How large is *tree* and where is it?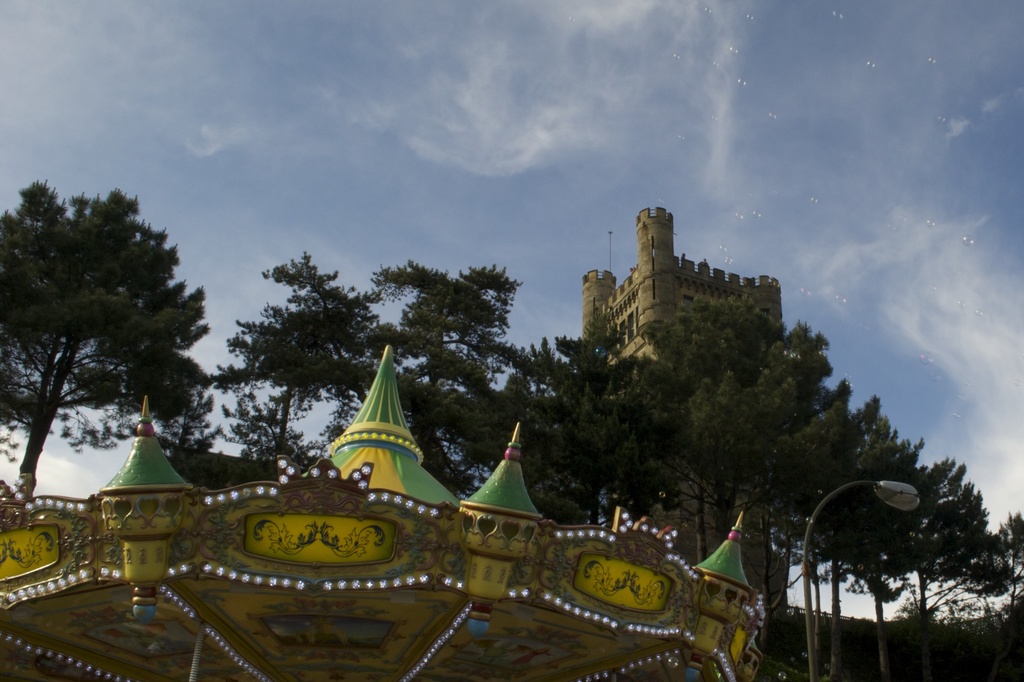
Bounding box: detection(205, 247, 369, 466).
